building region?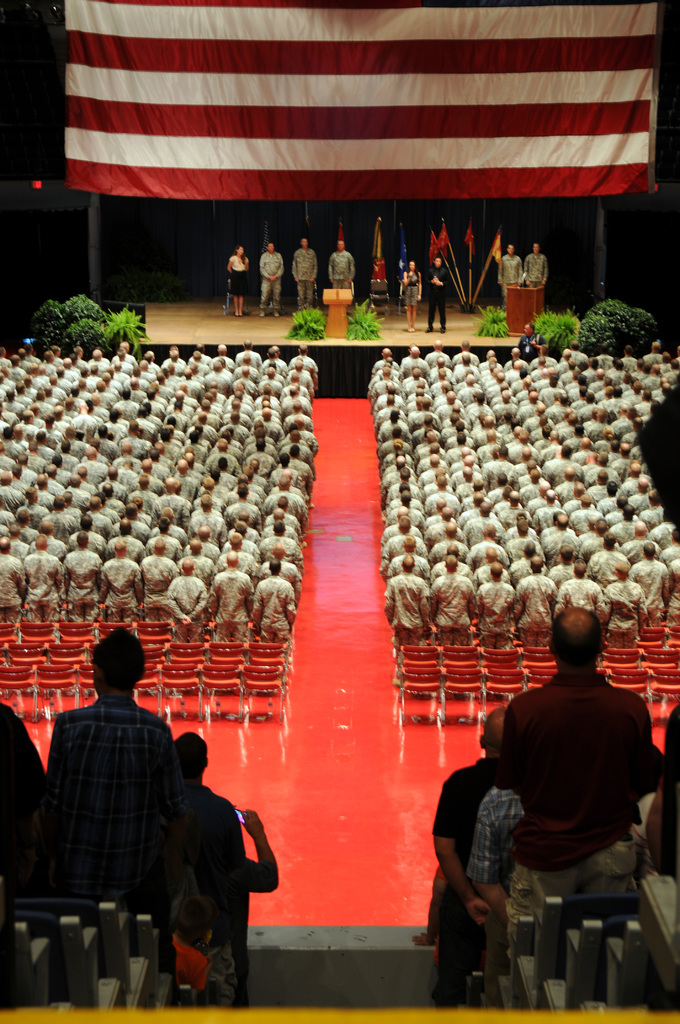
{"x1": 0, "y1": 0, "x2": 679, "y2": 1009}
